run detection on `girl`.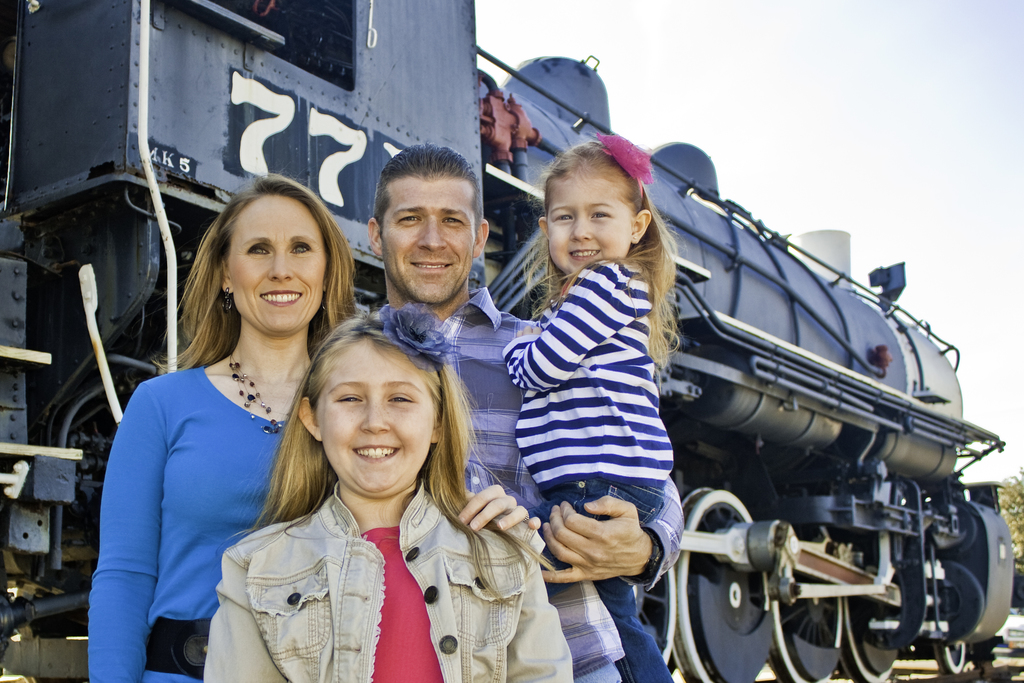
Result: [202,298,575,682].
